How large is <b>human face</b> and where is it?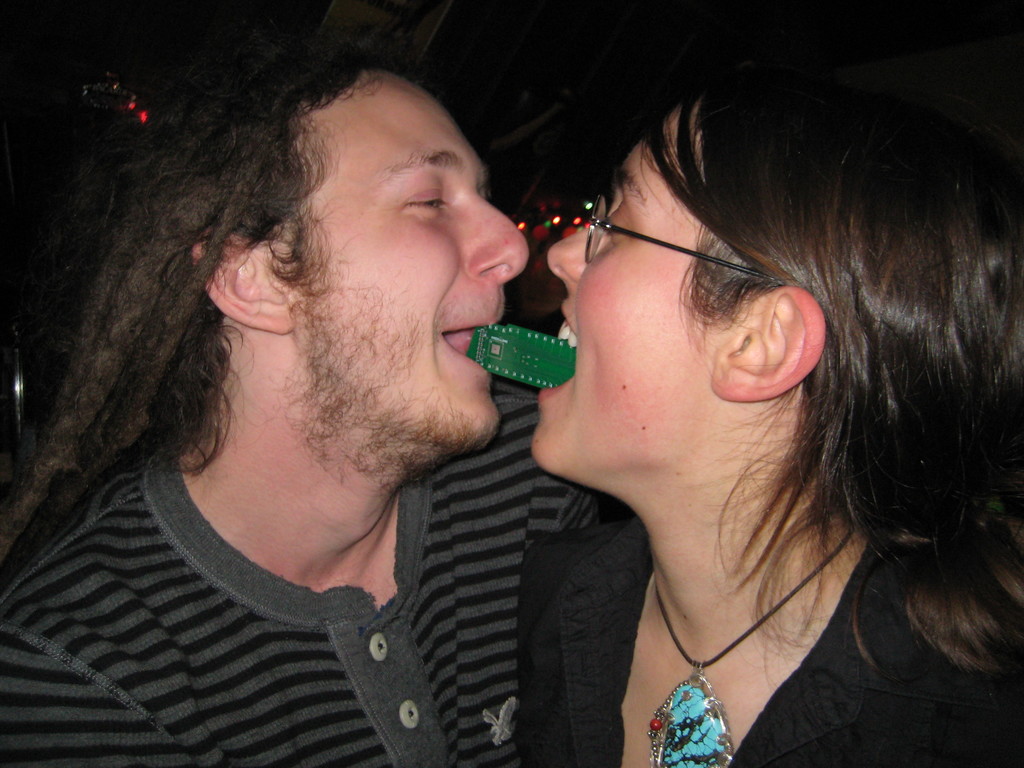
Bounding box: region(265, 67, 529, 448).
